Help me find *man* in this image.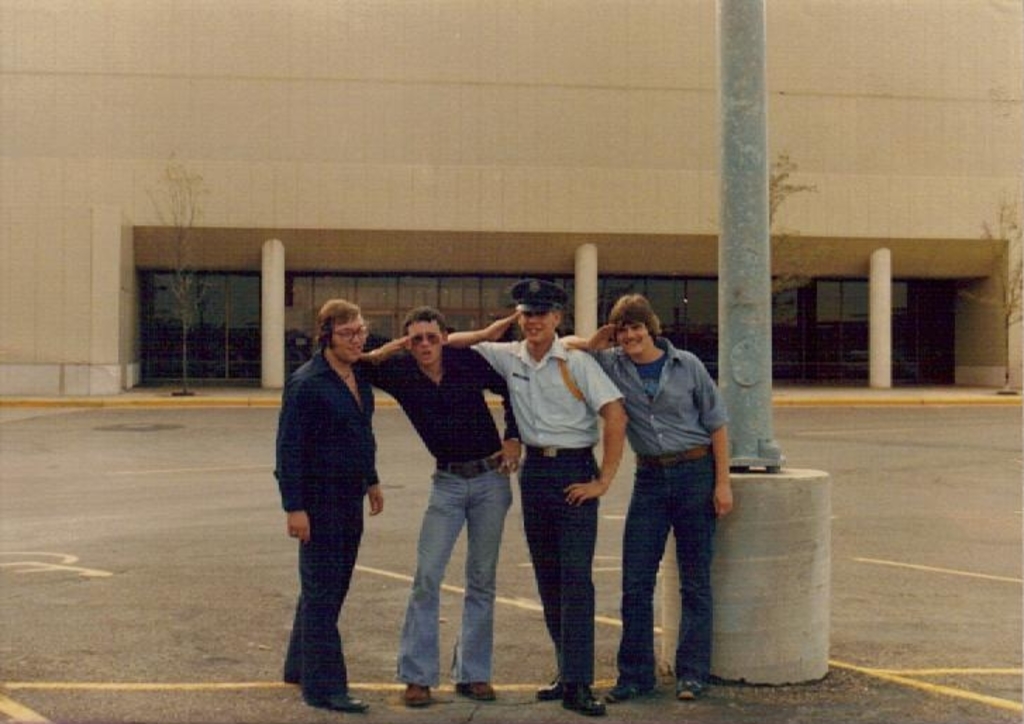
Found it: rect(423, 280, 628, 721).
